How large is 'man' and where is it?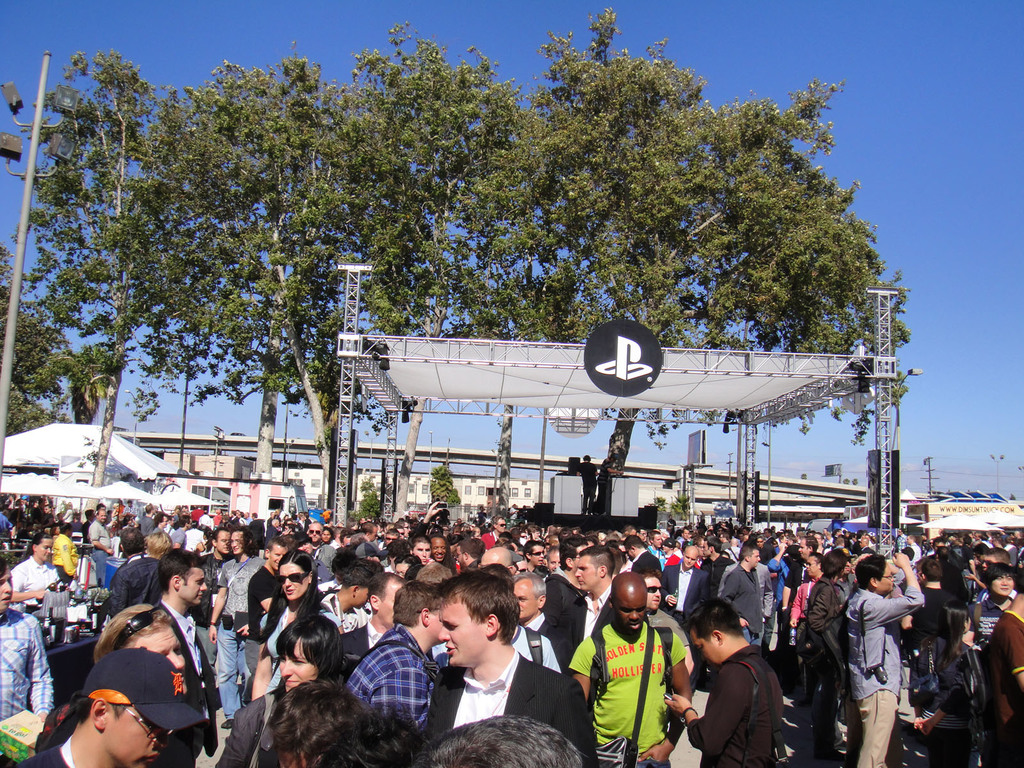
Bounding box: crop(972, 567, 1011, 643).
